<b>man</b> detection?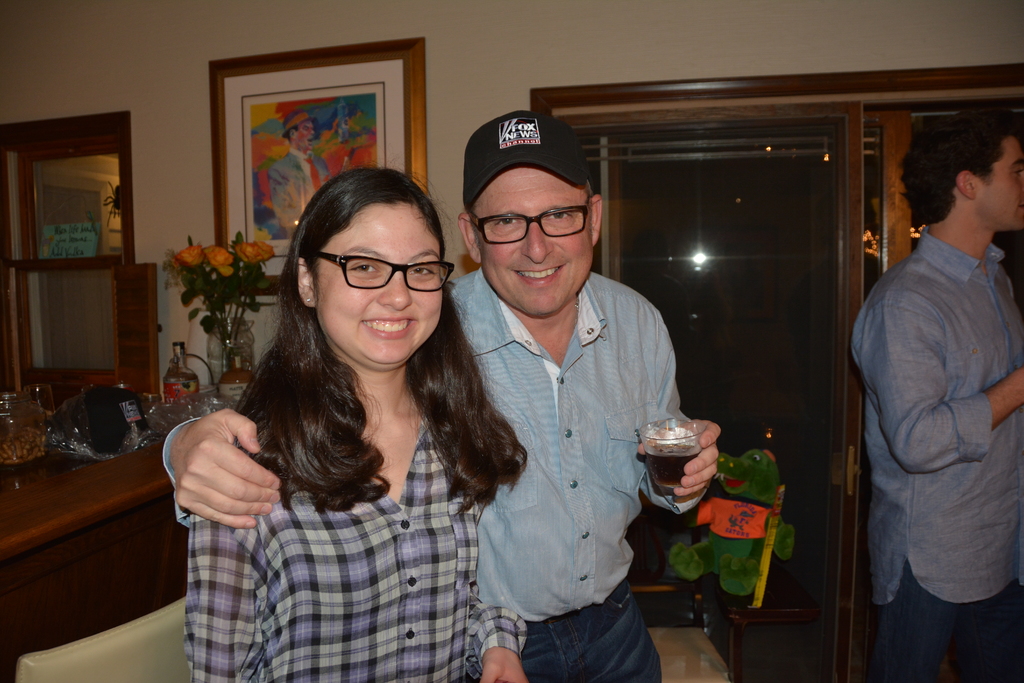
<bbox>850, 101, 1020, 668</bbox>
